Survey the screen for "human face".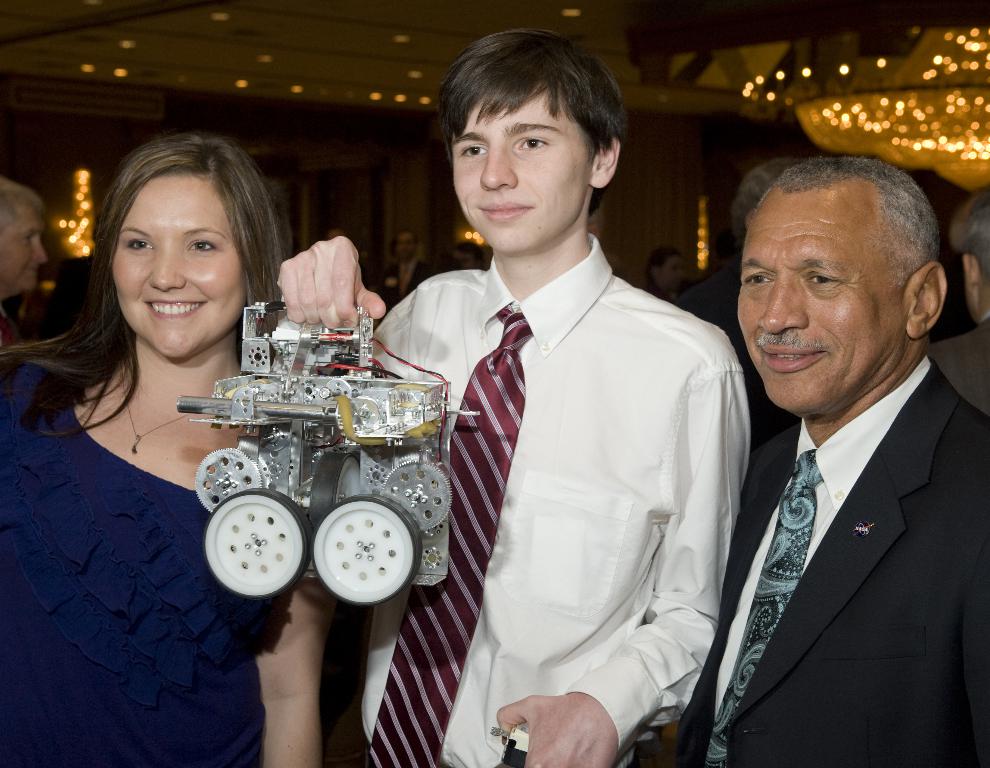
Survey found: bbox(398, 235, 418, 258).
